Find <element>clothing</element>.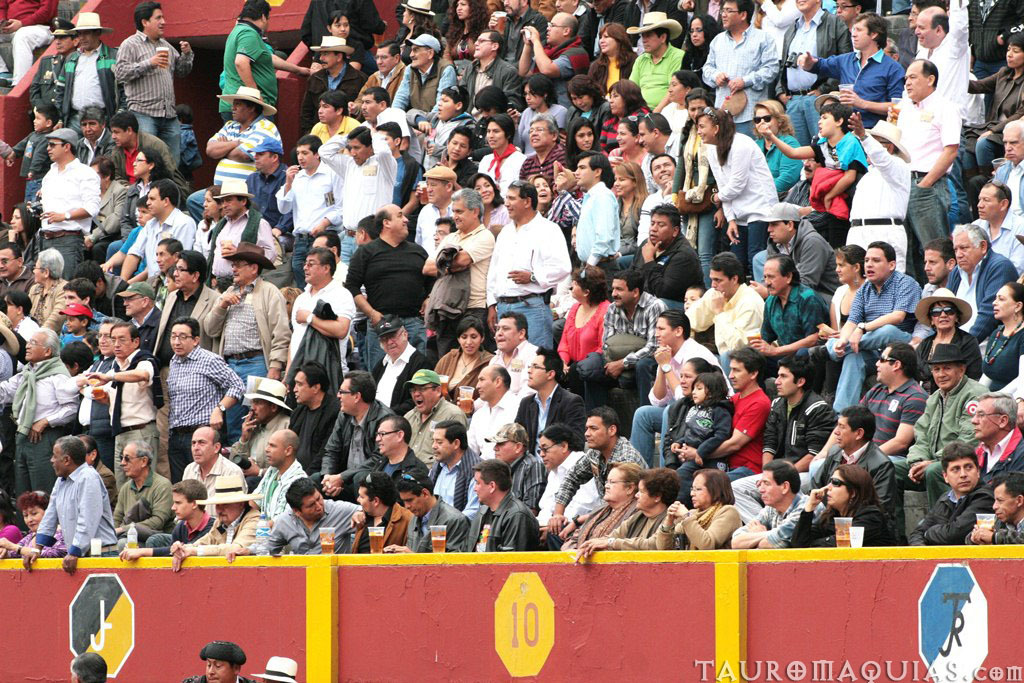
locate(411, 495, 466, 551).
